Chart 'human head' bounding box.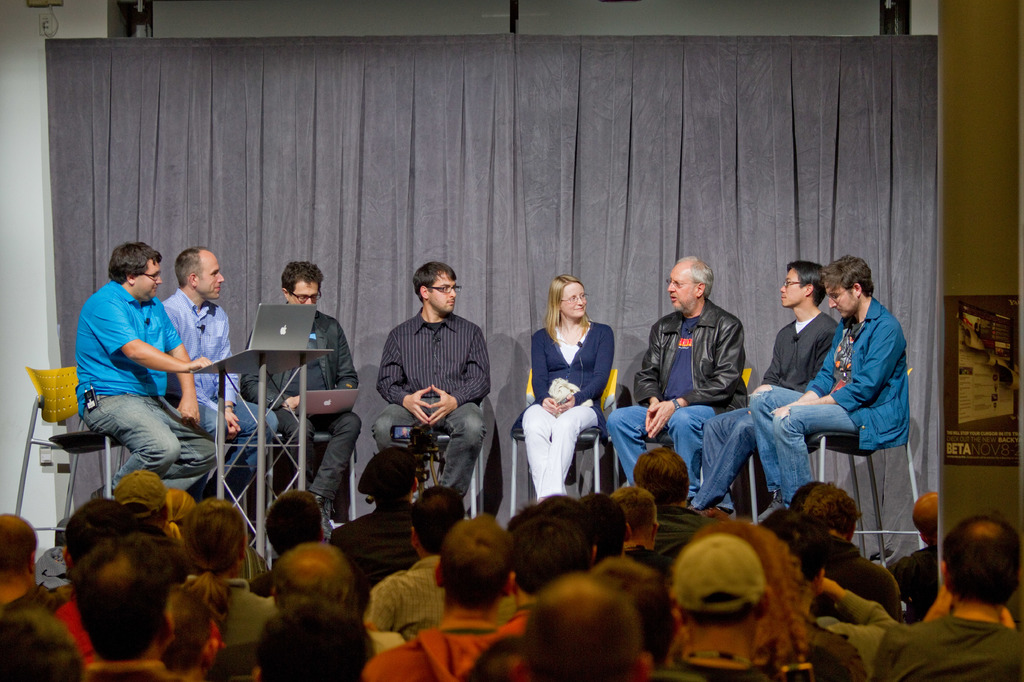
Charted: x1=413, y1=262, x2=458, y2=314.
